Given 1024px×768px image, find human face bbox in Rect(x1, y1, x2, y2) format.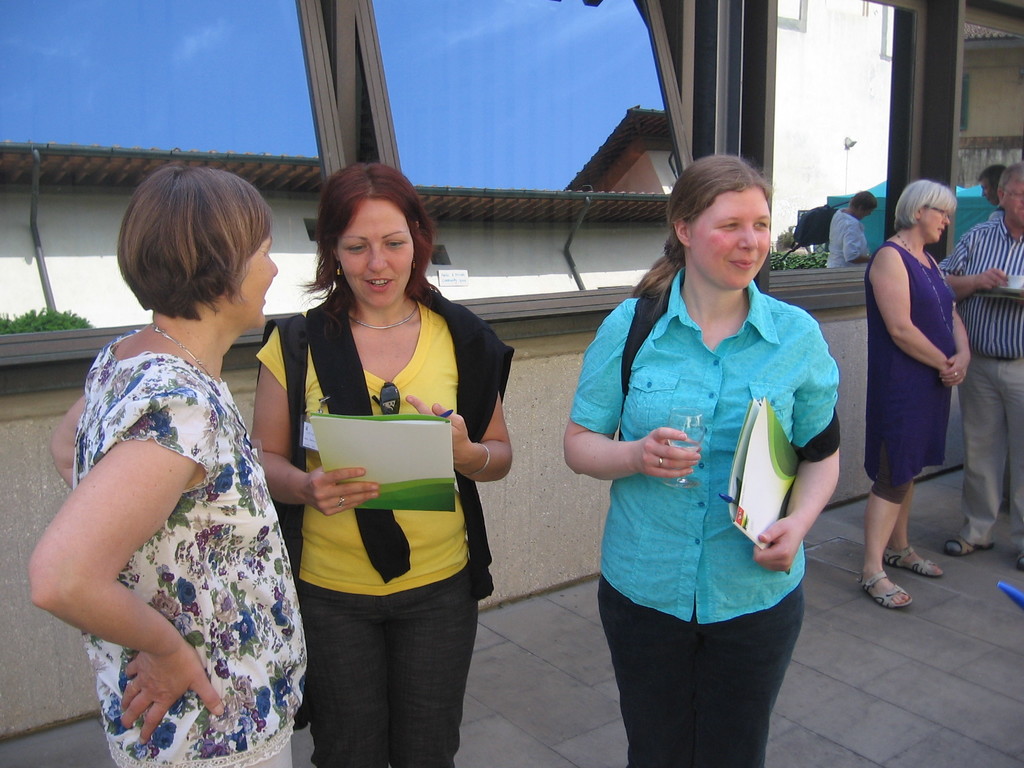
Rect(1009, 172, 1023, 222).
